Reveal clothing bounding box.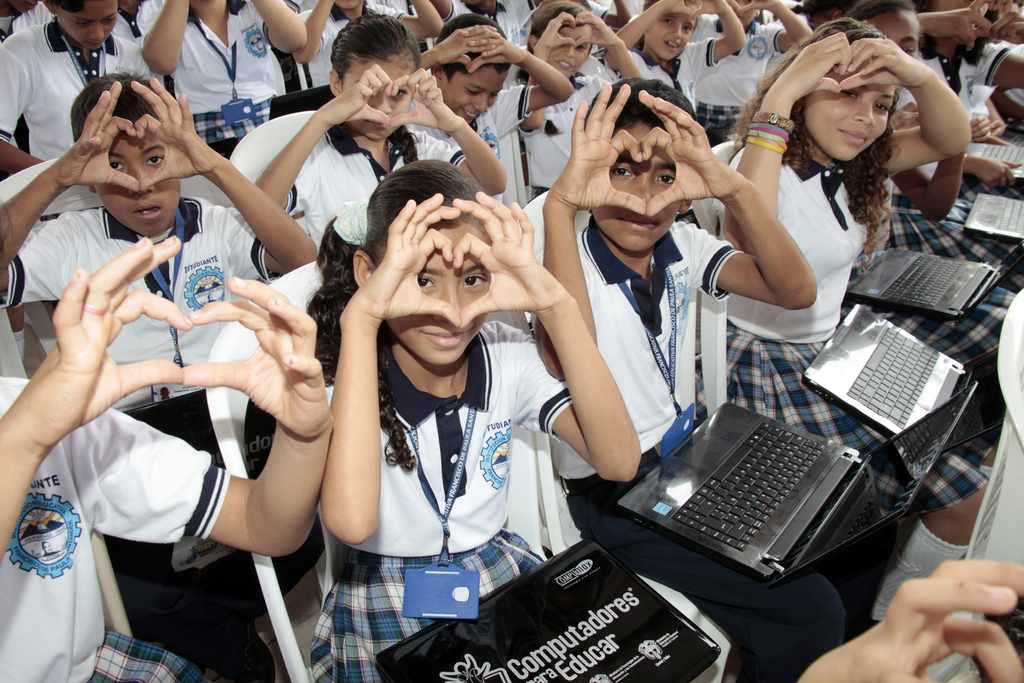
Revealed: 553/218/842/682.
